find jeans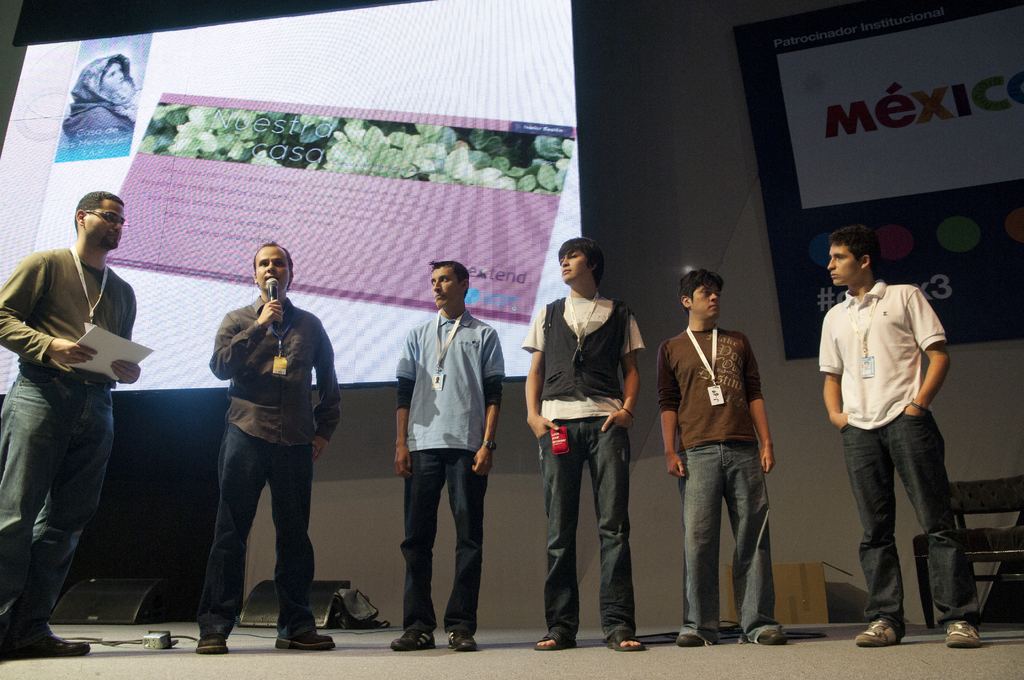
{"left": 835, "top": 405, "right": 982, "bottom": 623}
